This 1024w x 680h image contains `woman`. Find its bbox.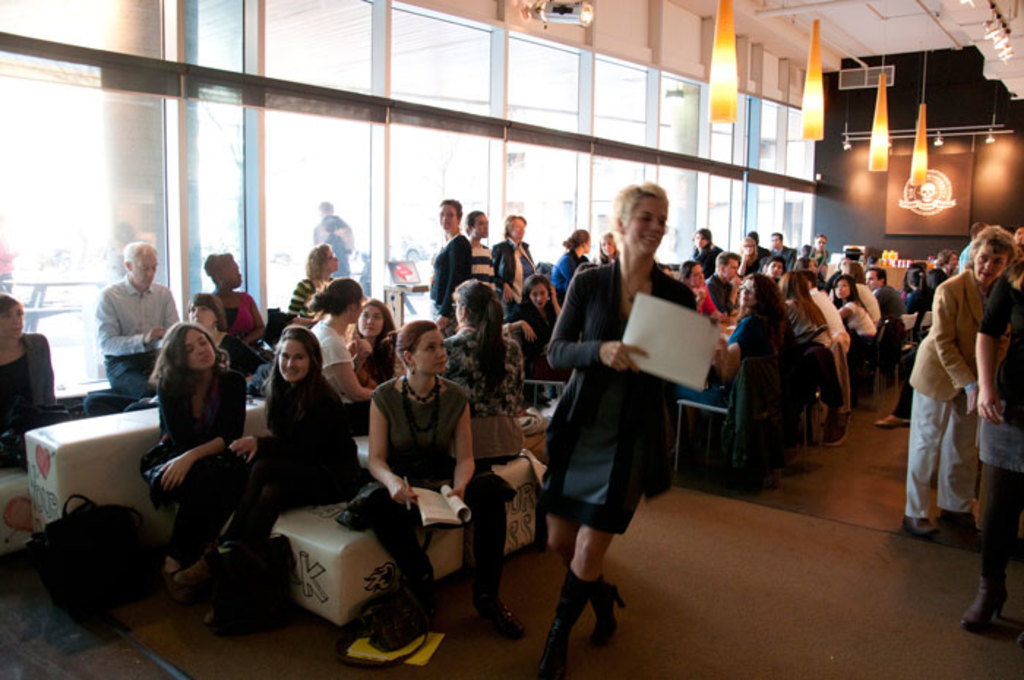
BBox(487, 214, 540, 306).
